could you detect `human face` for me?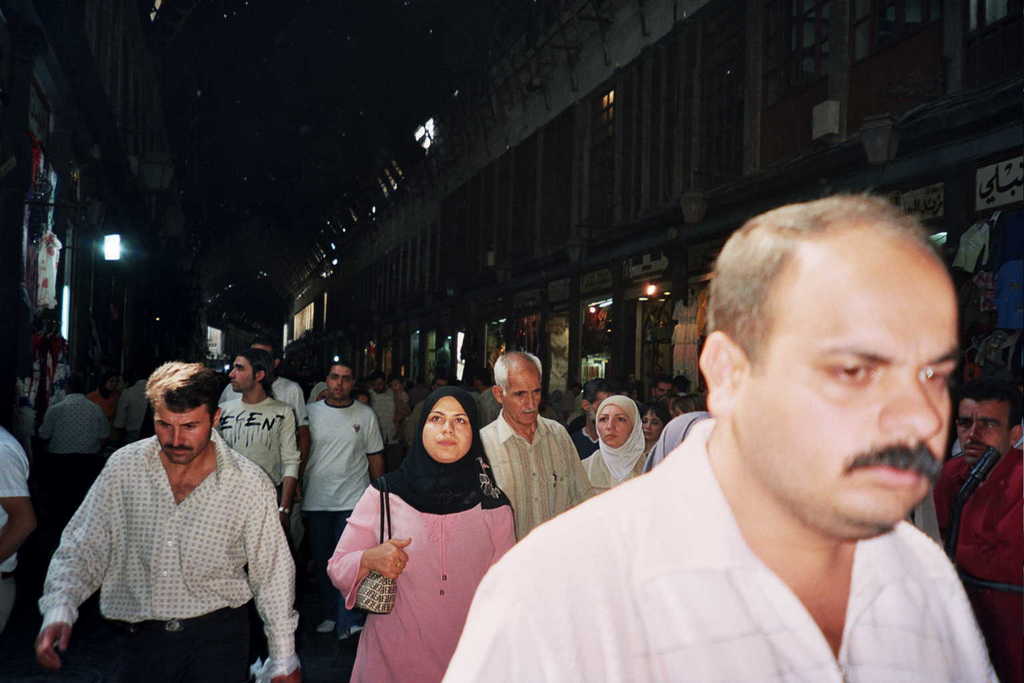
Detection result: select_region(504, 373, 543, 424).
